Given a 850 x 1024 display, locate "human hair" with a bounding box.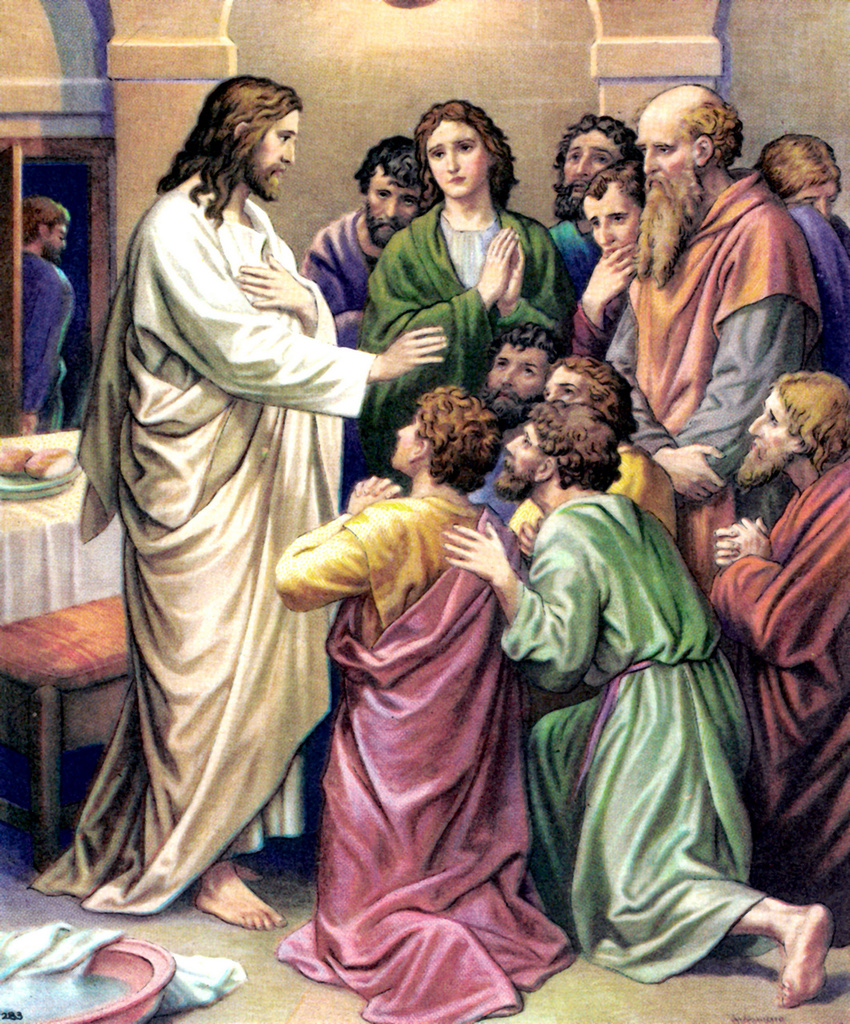
Located: x1=352, y1=131, x2=443, y2=218.
